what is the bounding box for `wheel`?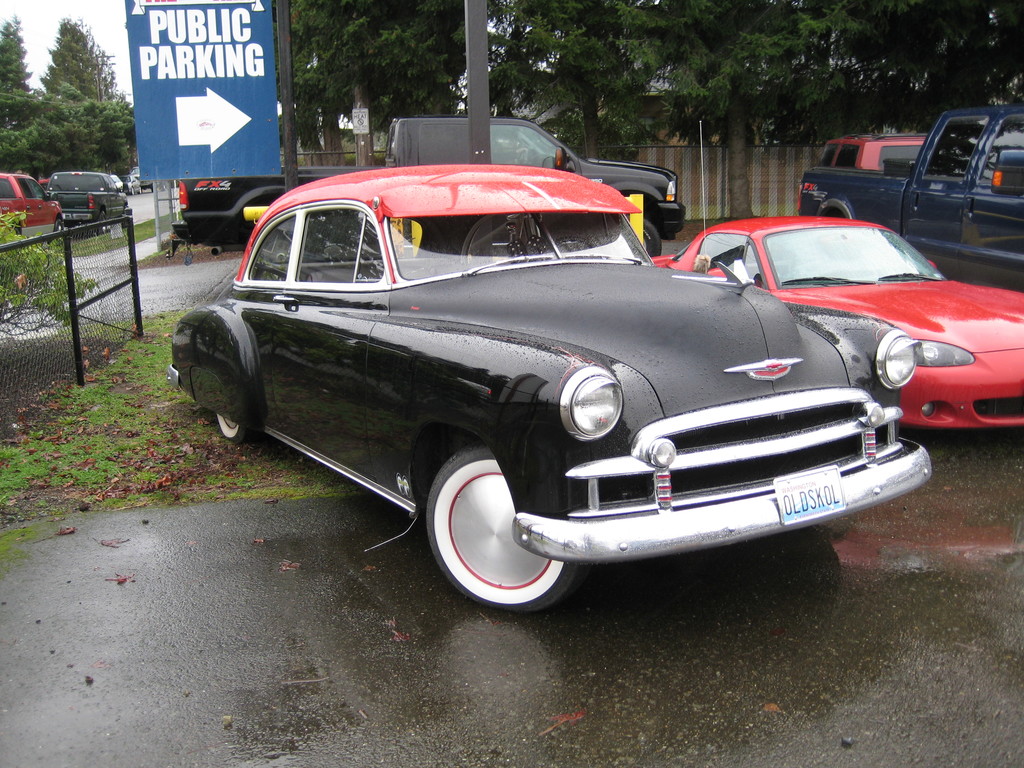
{"x1": 56, "y1": 223, "x2": 65, "y2": 248}.
